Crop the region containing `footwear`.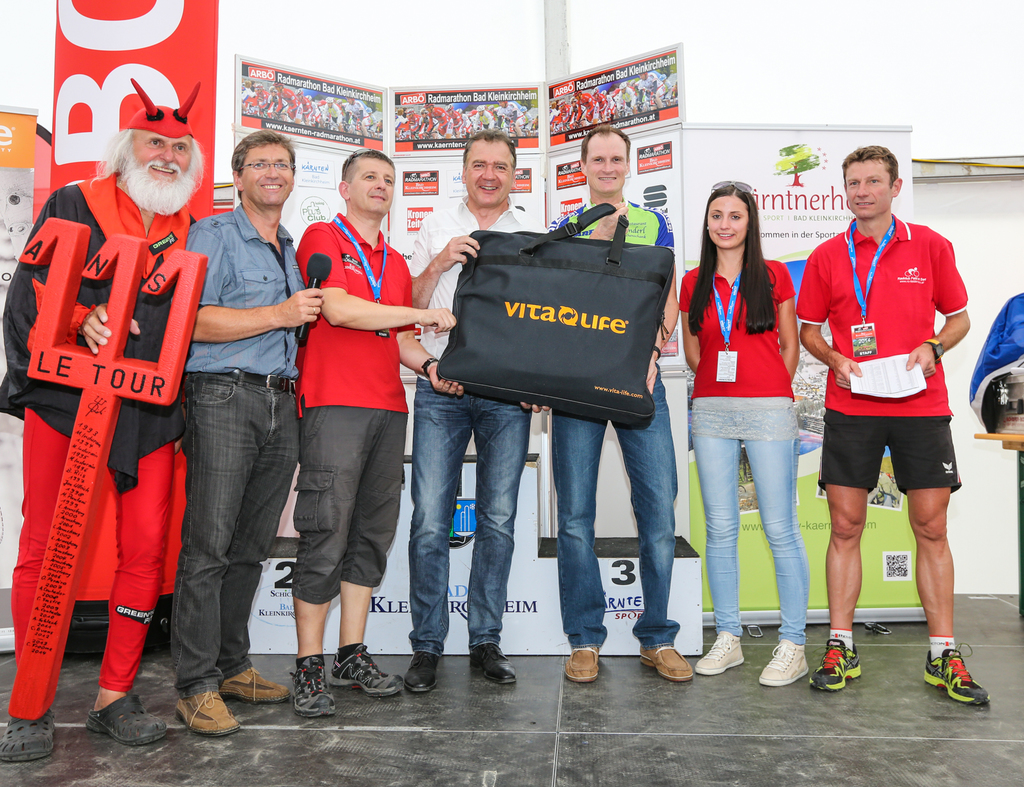
Crop region: box(88, 685, 168, 745).
